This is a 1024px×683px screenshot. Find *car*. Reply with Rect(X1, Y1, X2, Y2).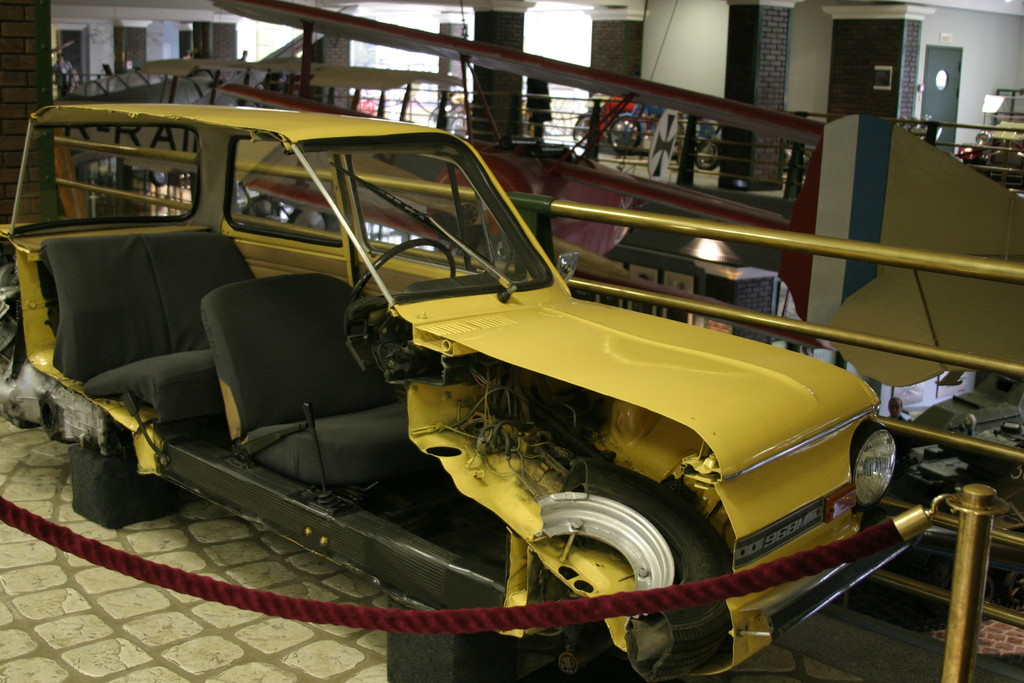
Rect(0, 104, 897, 682).
